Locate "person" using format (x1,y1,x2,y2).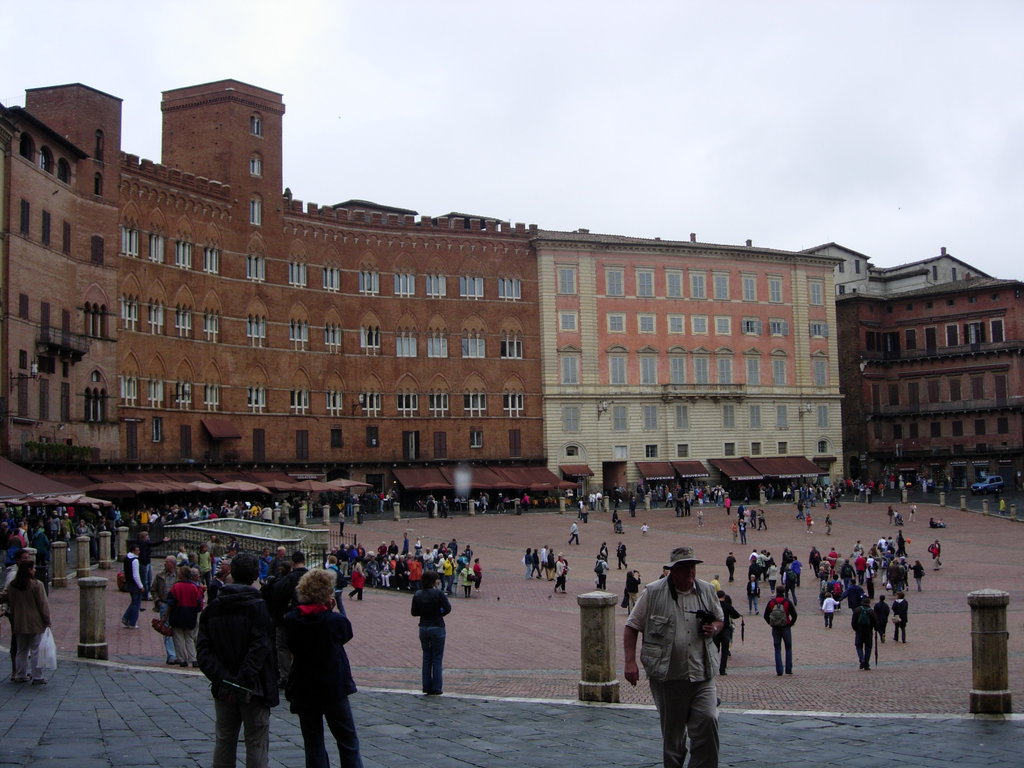
(894,511,904,524).
